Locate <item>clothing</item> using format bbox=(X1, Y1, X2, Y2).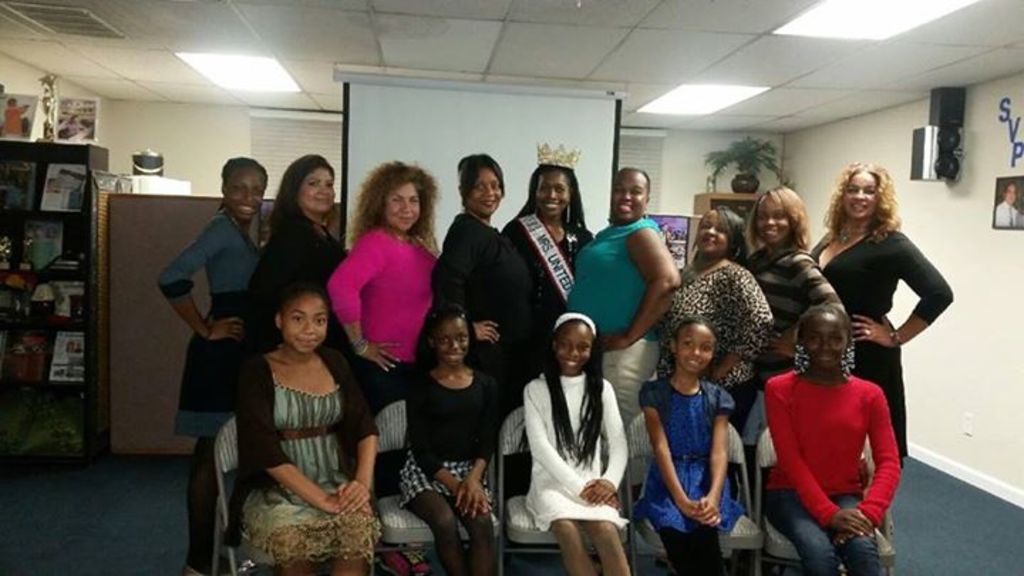
bbox=(151, 208, 265, 438).
